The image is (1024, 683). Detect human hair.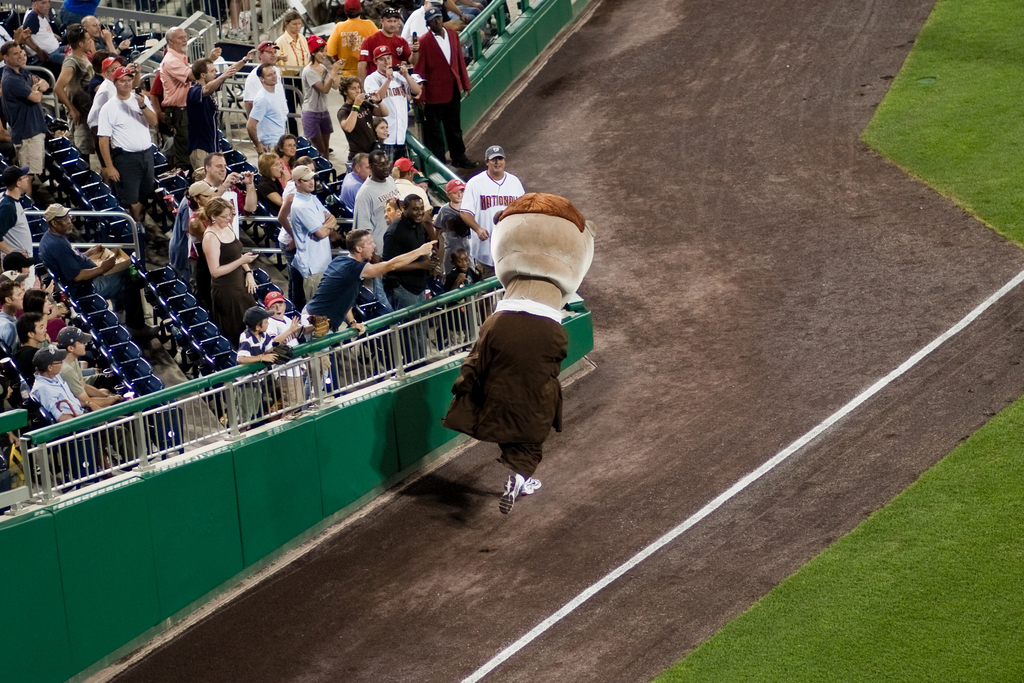
Detection: 291,157,314,166.
